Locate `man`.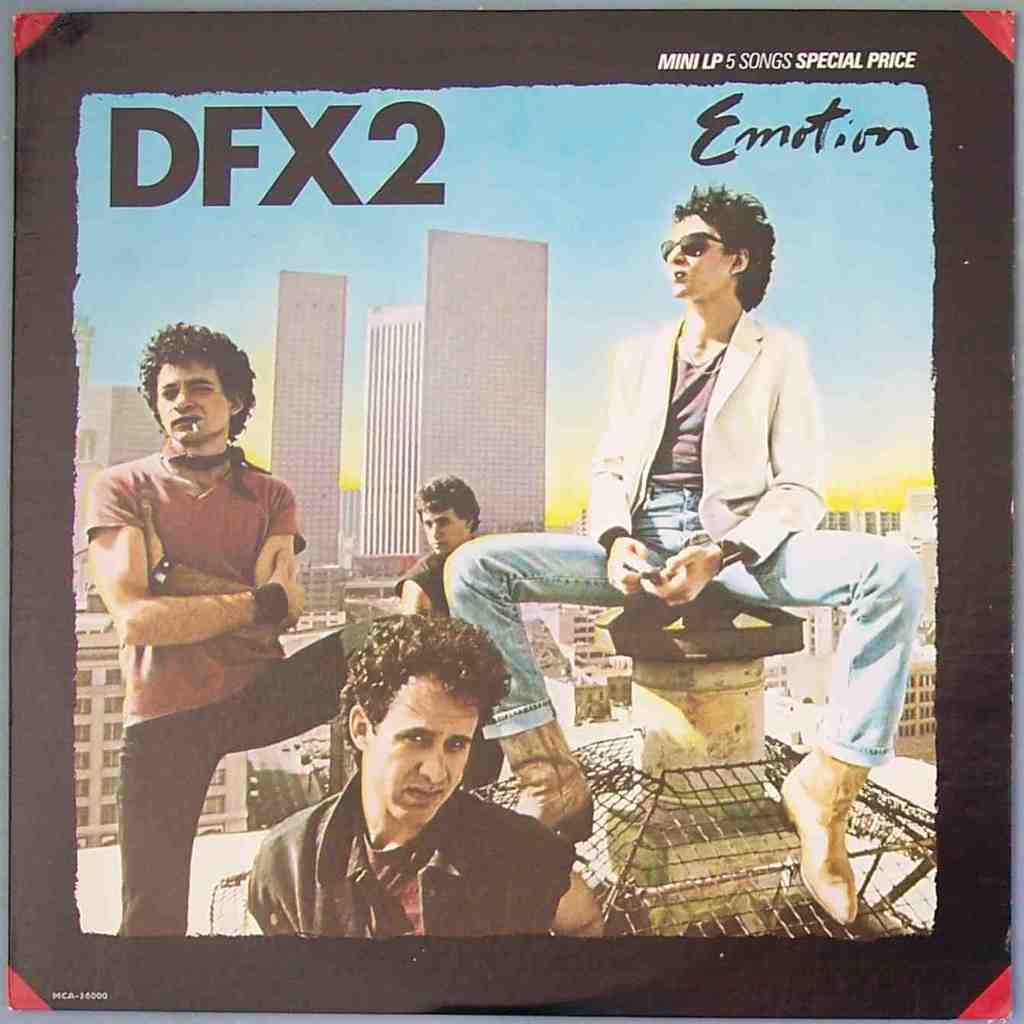
Bounding box: [x1=84, y1=311, x2=429, y2=942].
